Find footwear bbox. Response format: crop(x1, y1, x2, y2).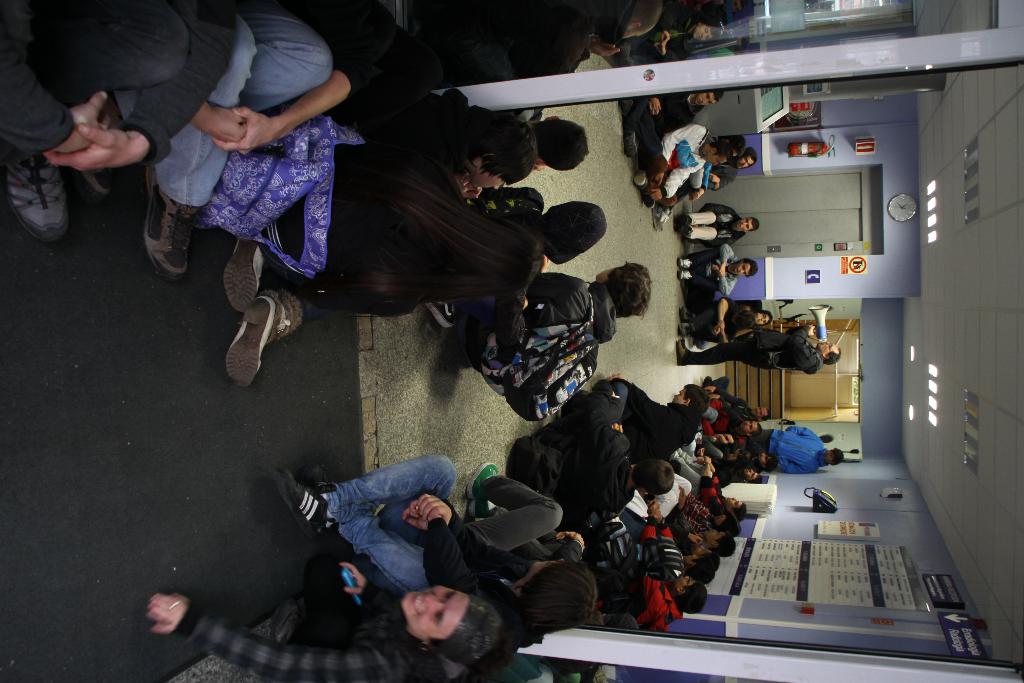
crop(277, 467, 336, 542).
